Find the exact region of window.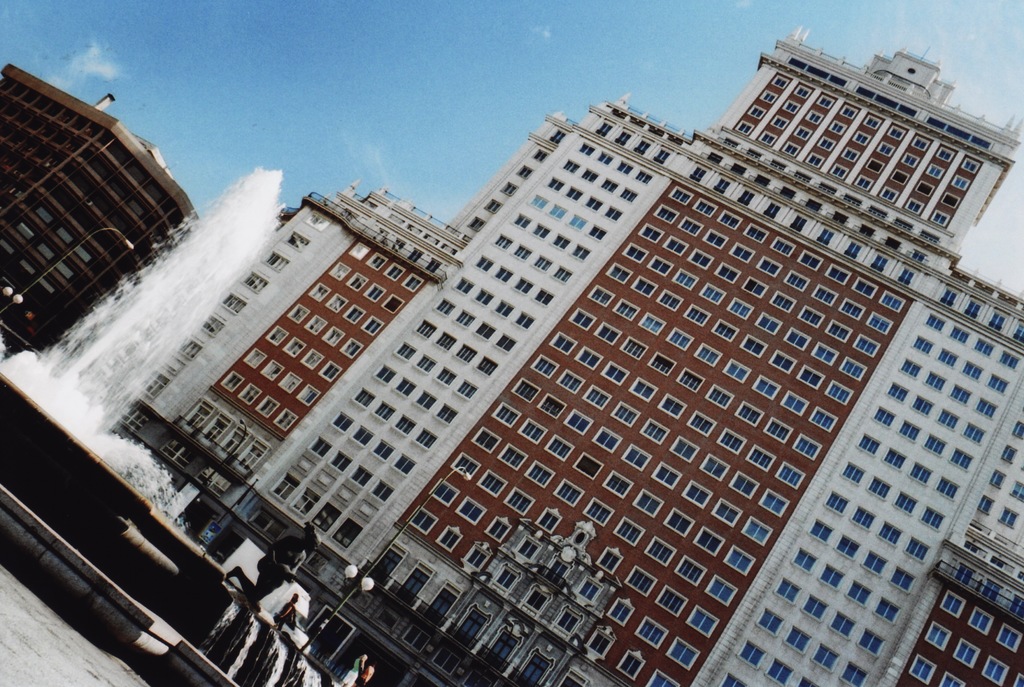
Exact region: pyautogui.locateOnScreen(737, 401, 761, 421).
